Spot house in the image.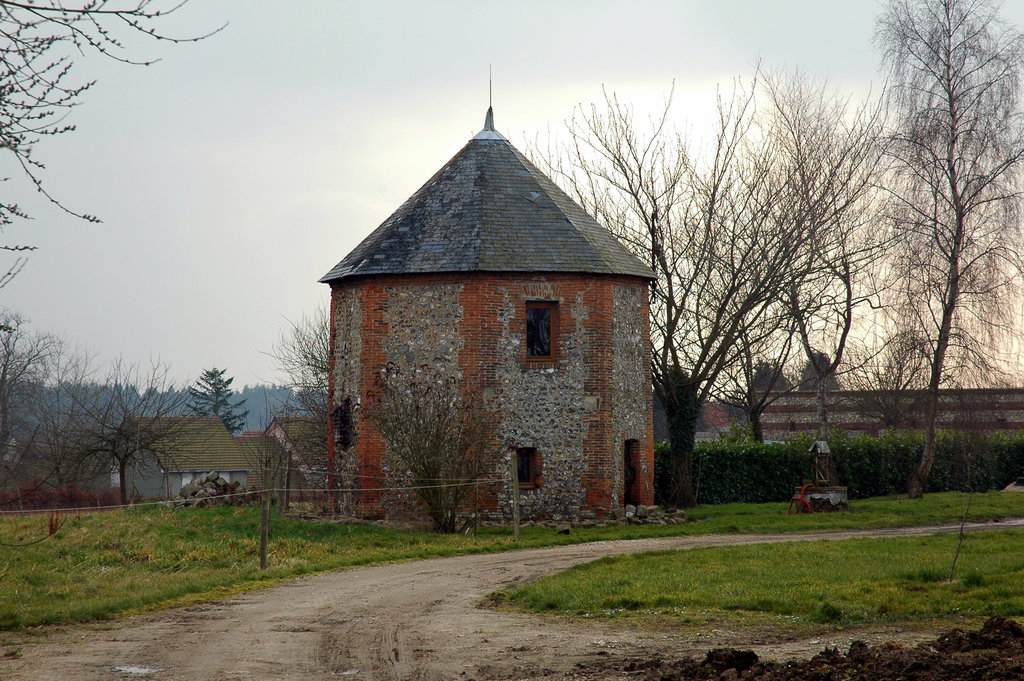
house found at x1=118 y1=411 x2=259 y2=520.
